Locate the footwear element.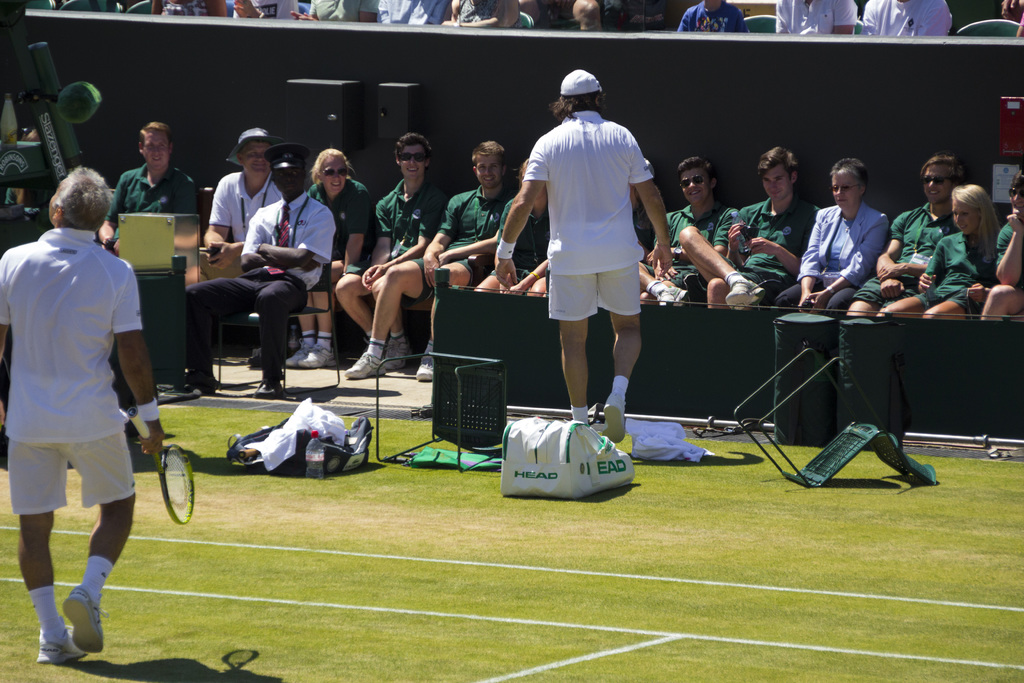
Element bbox: bbox=(248, 348, 273, 373).
